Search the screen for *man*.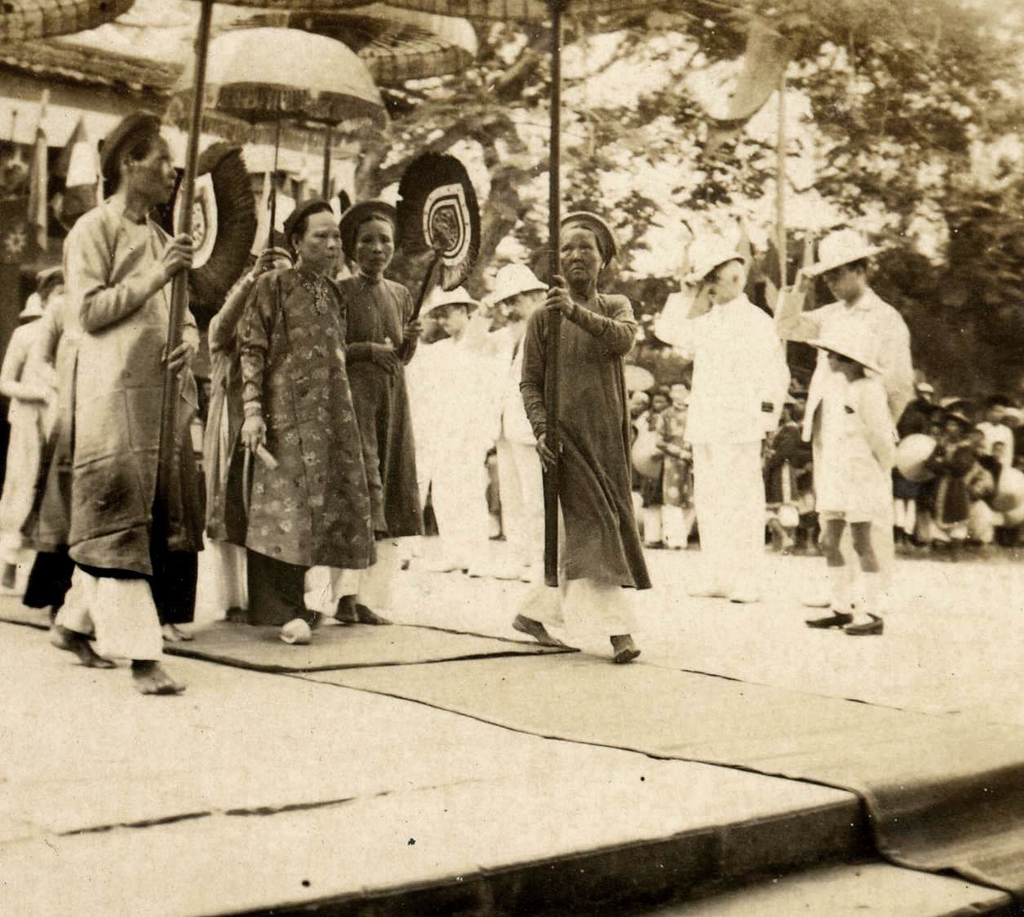
Found at locate(401, 281, 499, 574).
